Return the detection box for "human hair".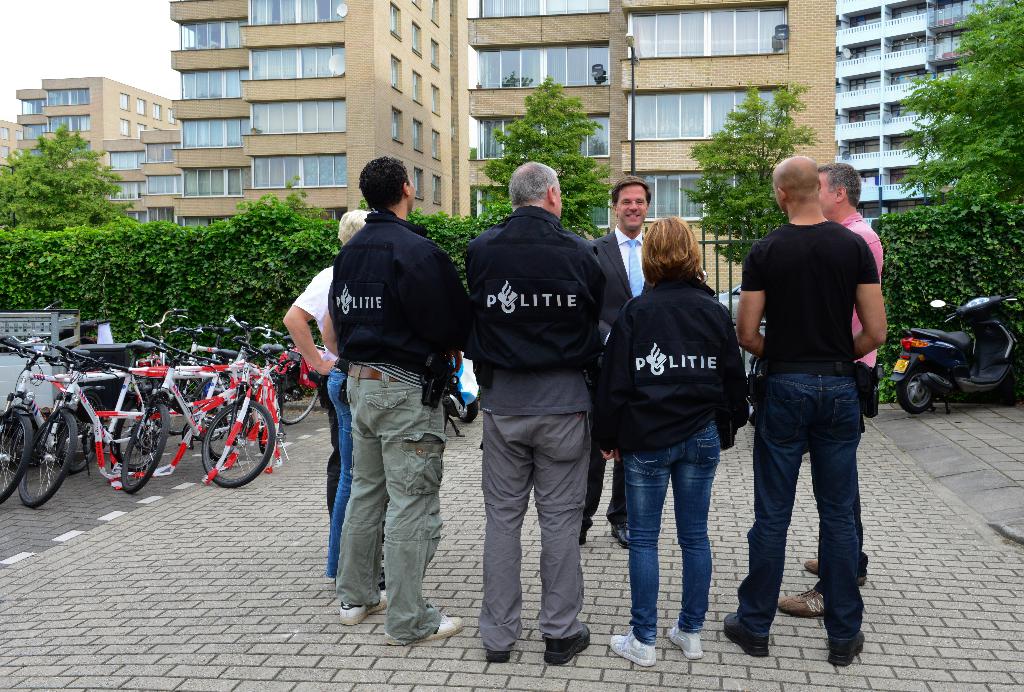
632:216:702:286.
